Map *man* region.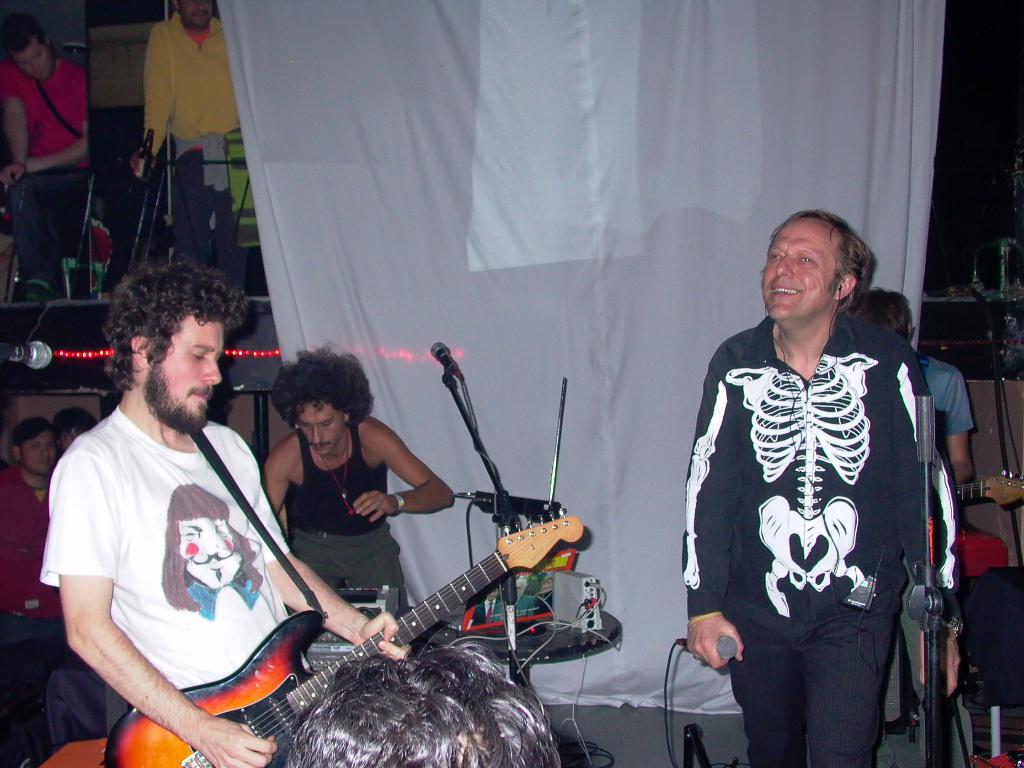
Mapped to l=40, t=254, r=408, b=767.
